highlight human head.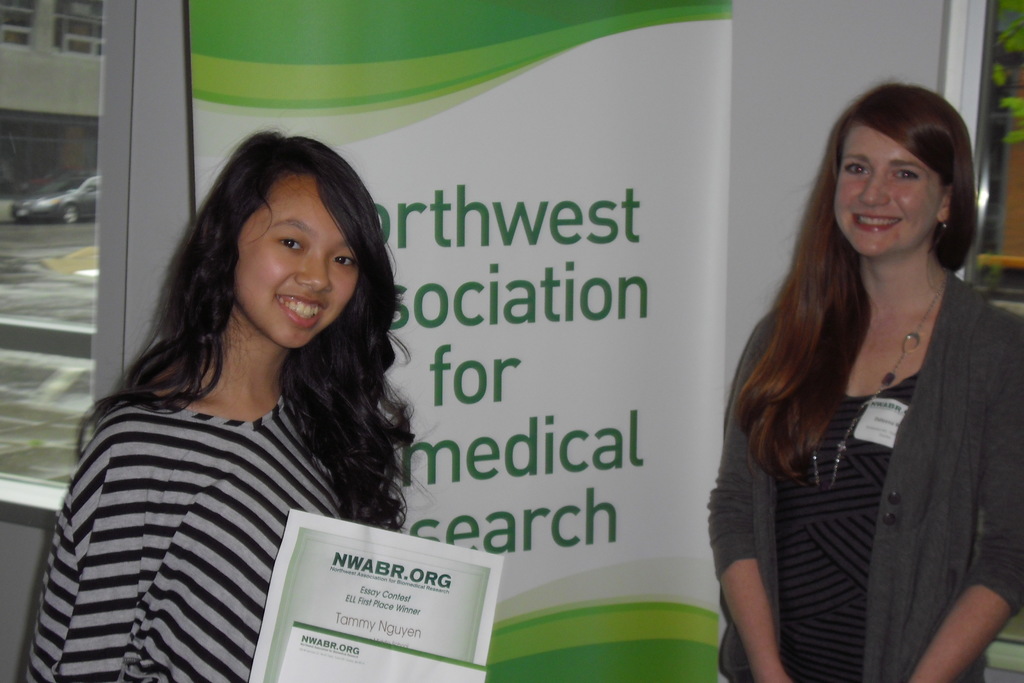
Highlighted region: (x1=826, y1=76, x2=973, y2=252).
